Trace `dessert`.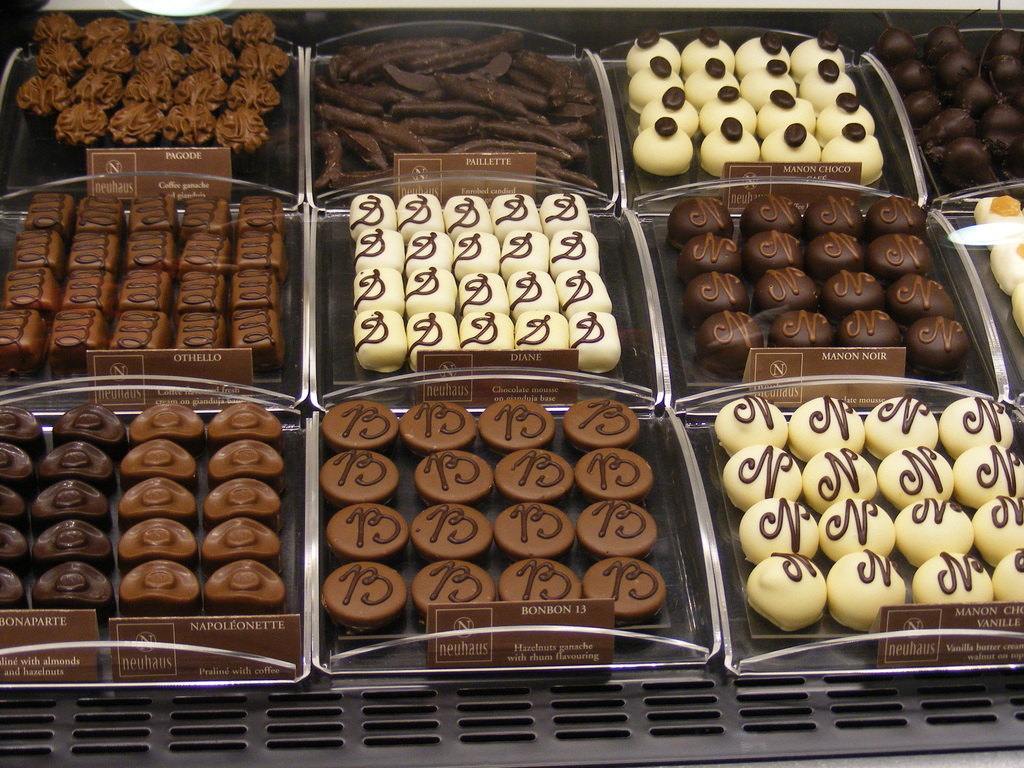
Traced to Rect(663, 180, 962, 378).
